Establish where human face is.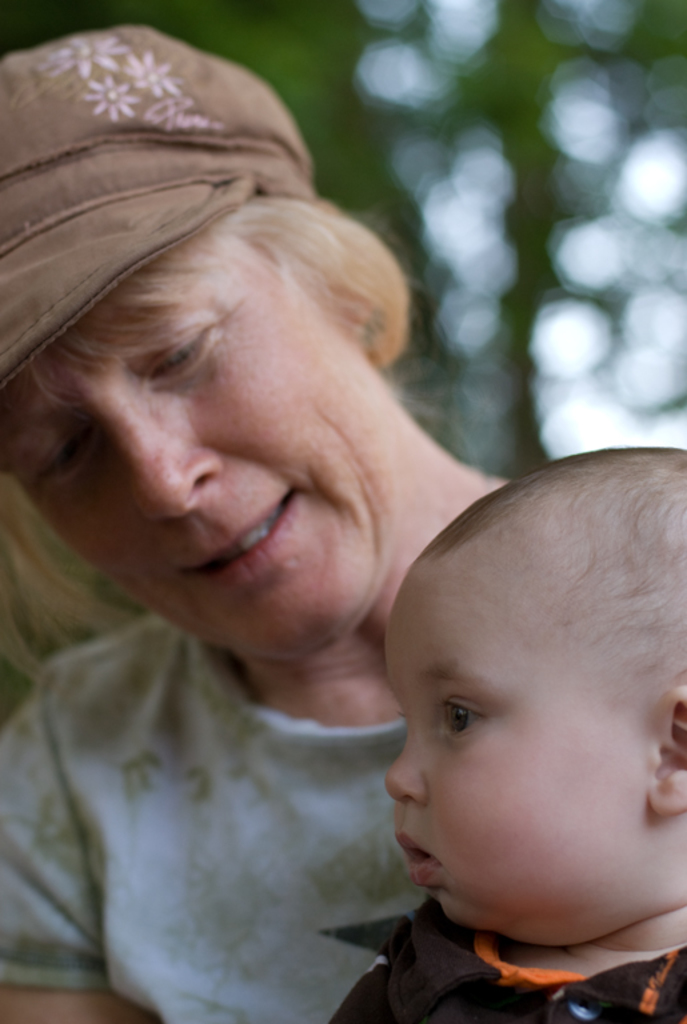
Established at (left=383, top=557, right=651, bottom=937).
